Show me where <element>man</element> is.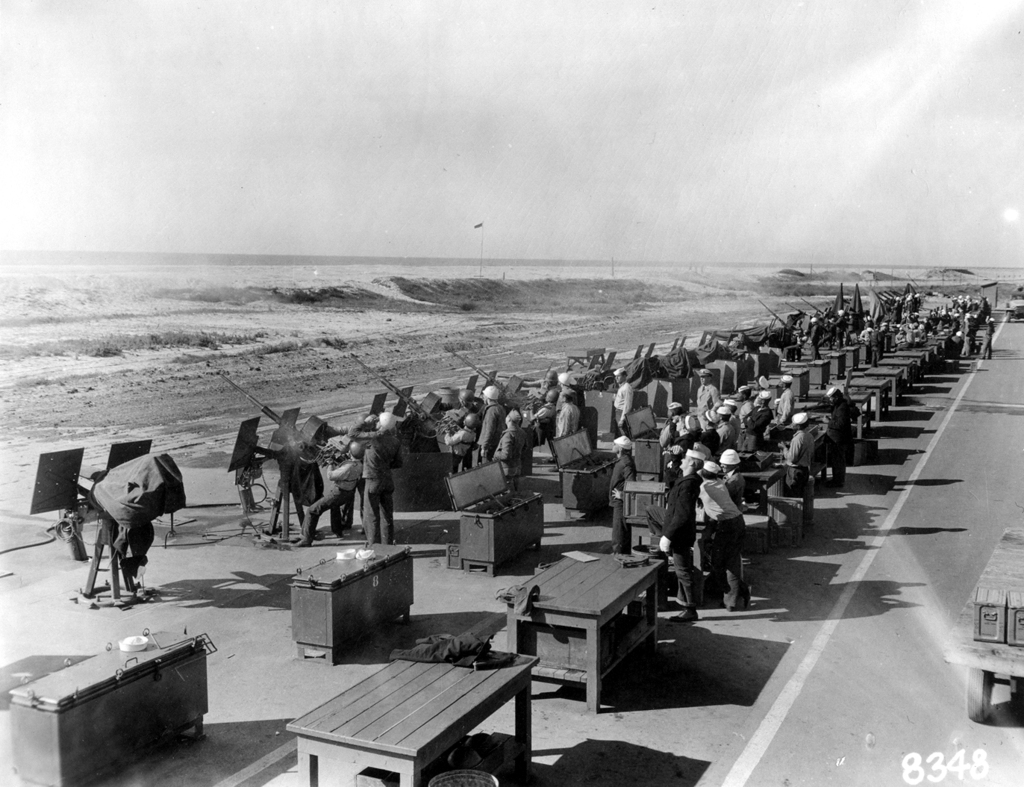
<element>man</element> is at rect(478, 381, 505, 468).
